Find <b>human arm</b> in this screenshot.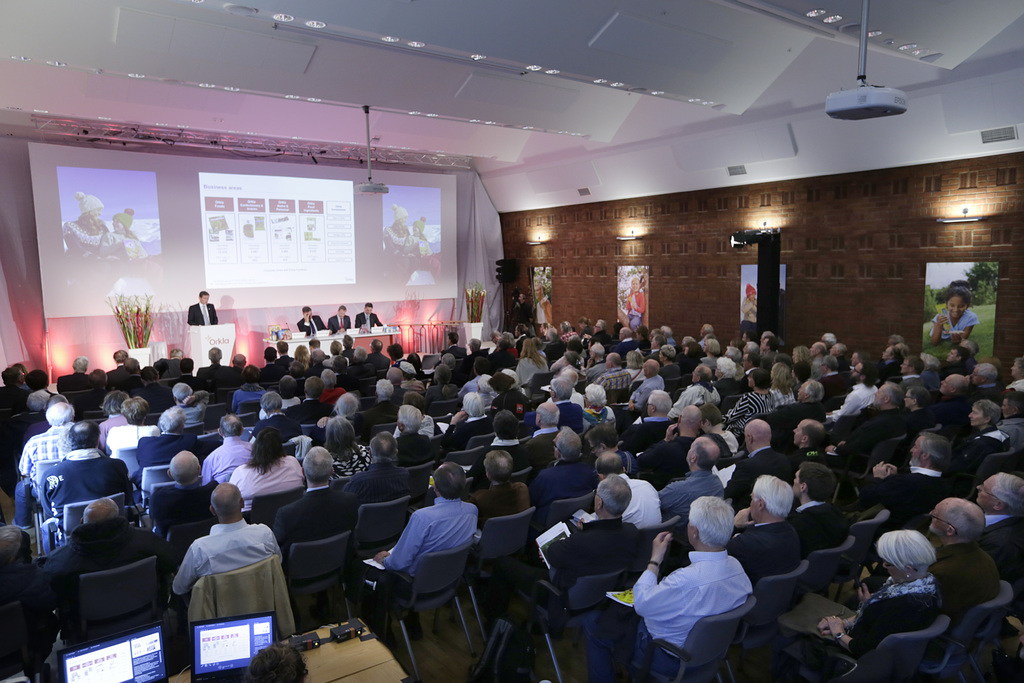
The bounding box for <b>human arm</b> is [x1=631, y1=382, x2=653, y2=412].
